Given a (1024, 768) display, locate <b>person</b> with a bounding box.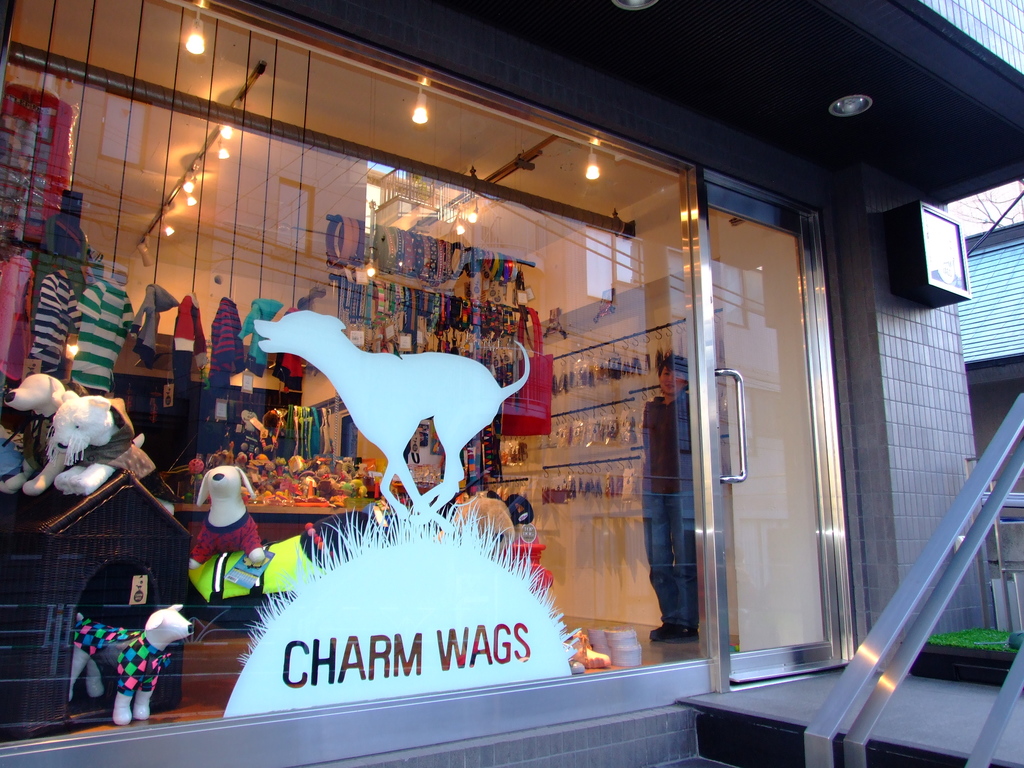
Located: 638/351/691/644.
